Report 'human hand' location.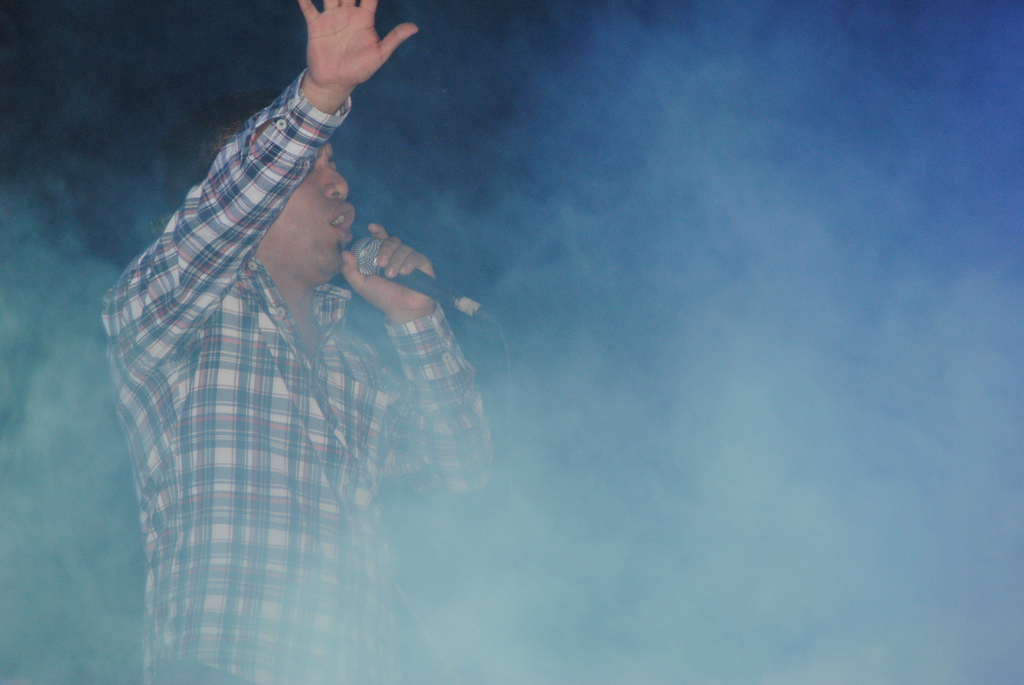
Report: bbox(338, 222, 439, 328).
